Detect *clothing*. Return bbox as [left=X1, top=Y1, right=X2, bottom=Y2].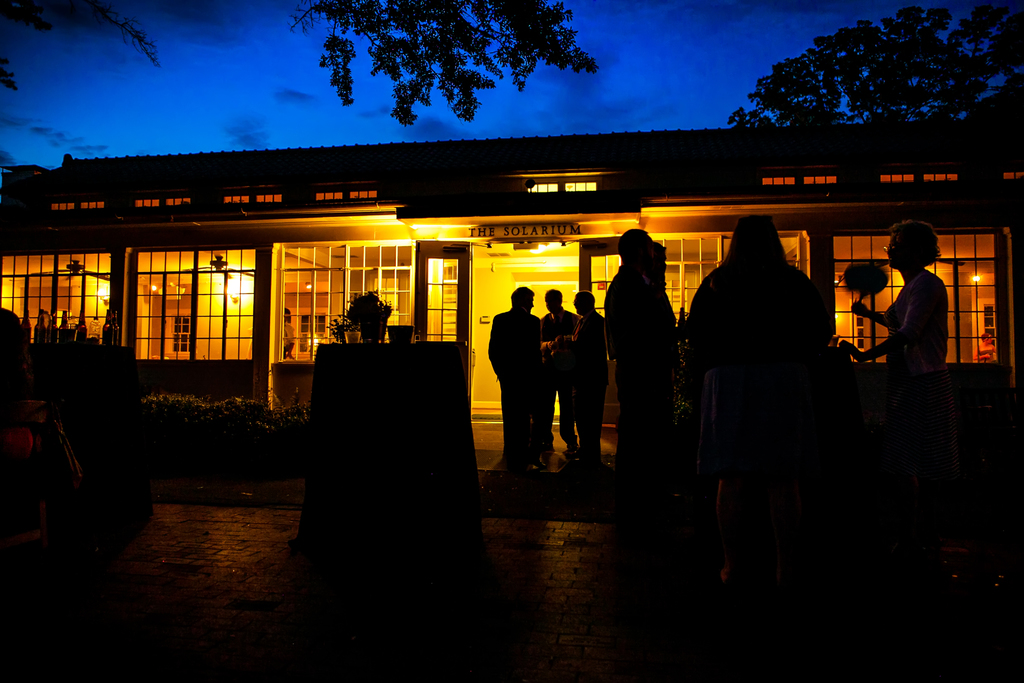
[left=488, top=308, right=544, bottom=458].
